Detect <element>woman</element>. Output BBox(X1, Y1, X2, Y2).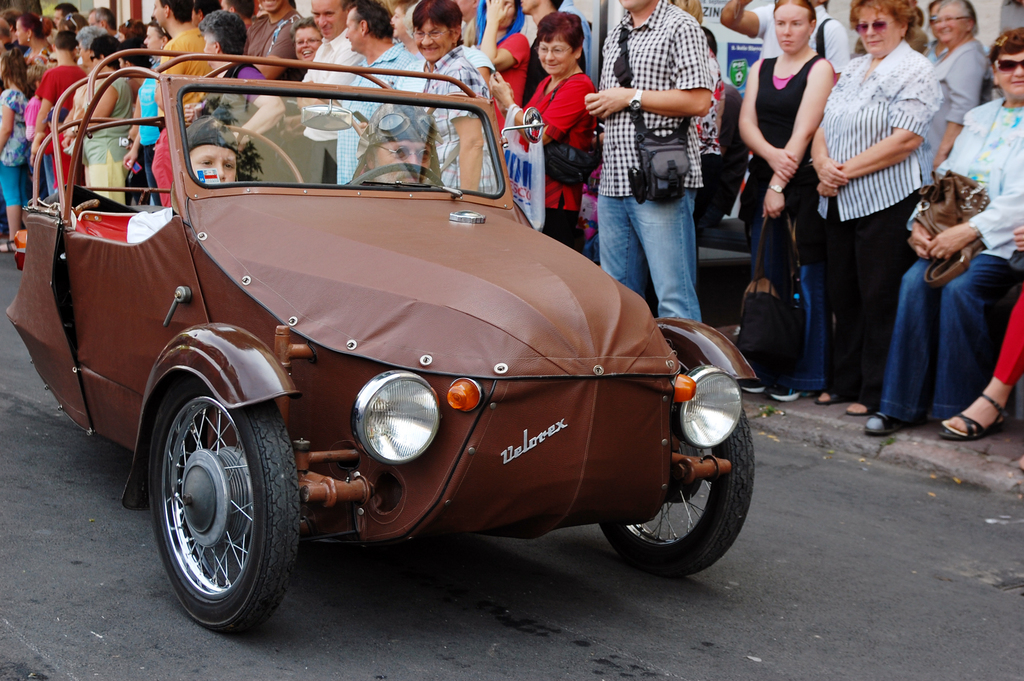
BBox(12, 12, 57, 74).
